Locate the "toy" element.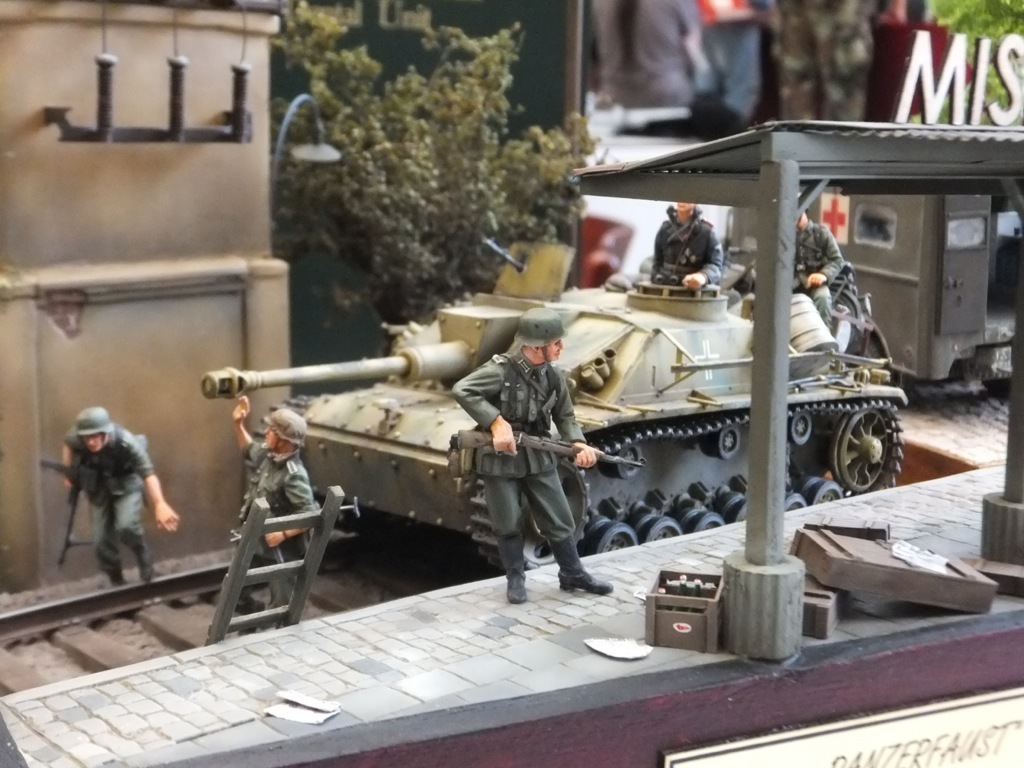
Element bbox: {"x1": 63, "y1": 405, "x2": 181, "y2": 581}.
